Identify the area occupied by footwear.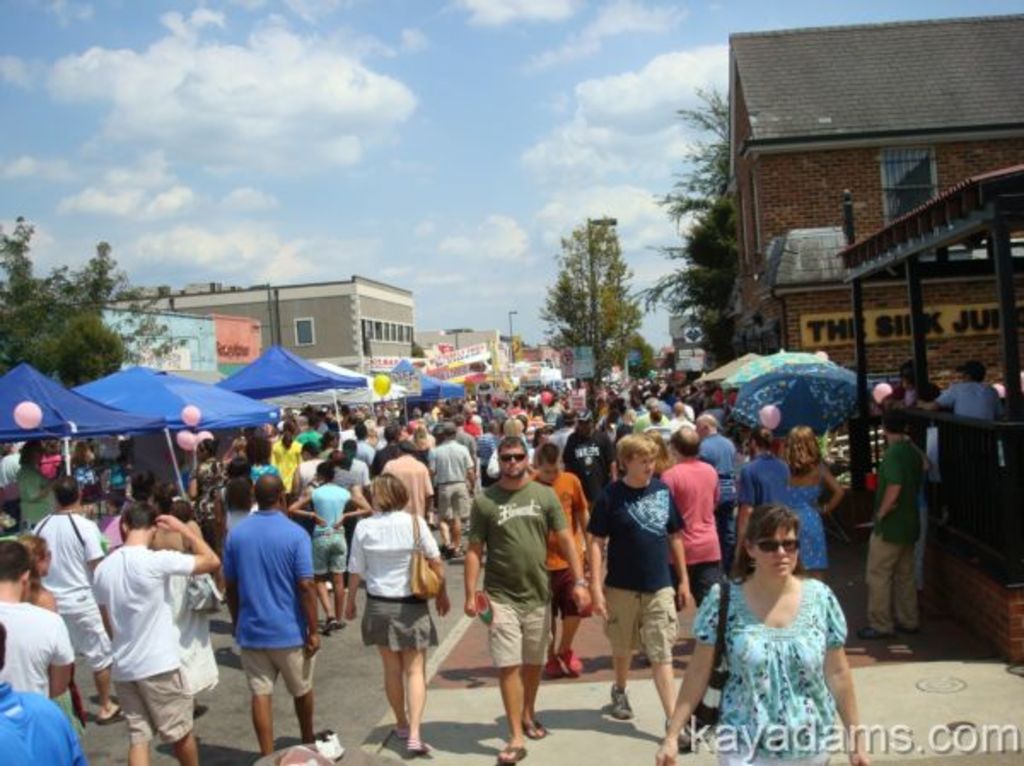
Area: {"x1": 495, "y1": 744, "x2": 526, "y2": 764}.
